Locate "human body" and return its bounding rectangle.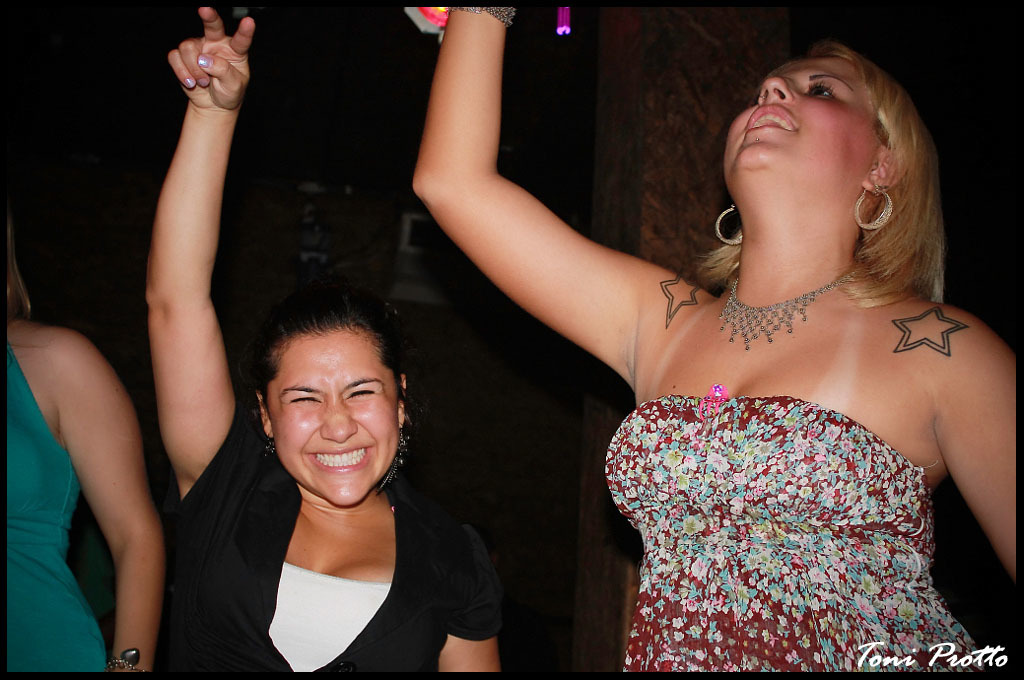
select_region(422, 0, 983, 673).
